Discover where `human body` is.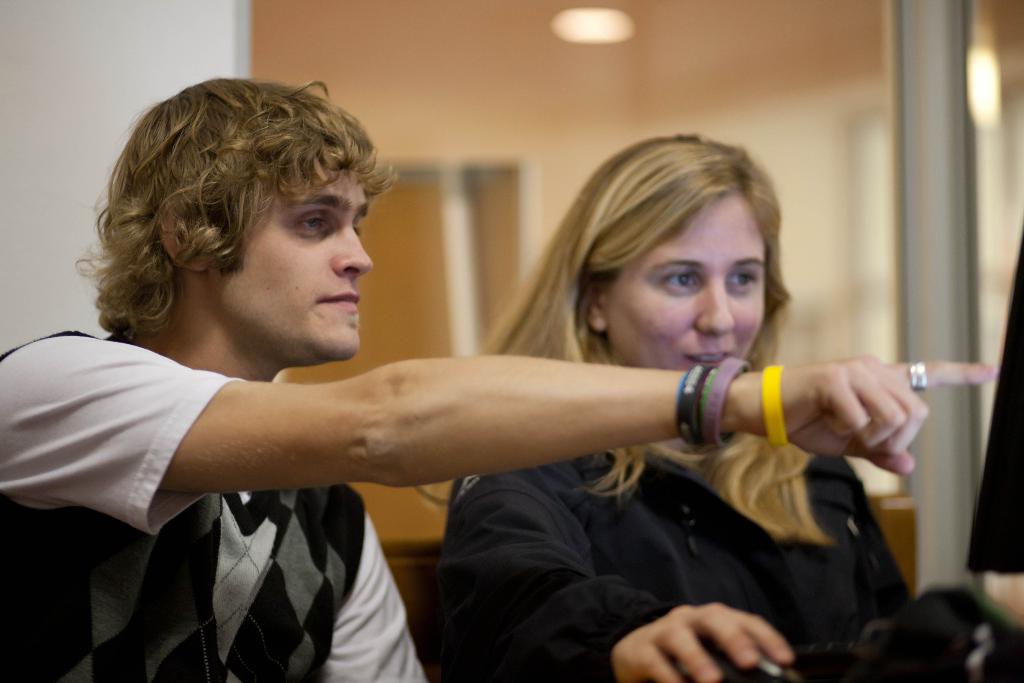
Discovered at {"left": 433, "top": 441, "right": 1013, "bottom": 682}.
